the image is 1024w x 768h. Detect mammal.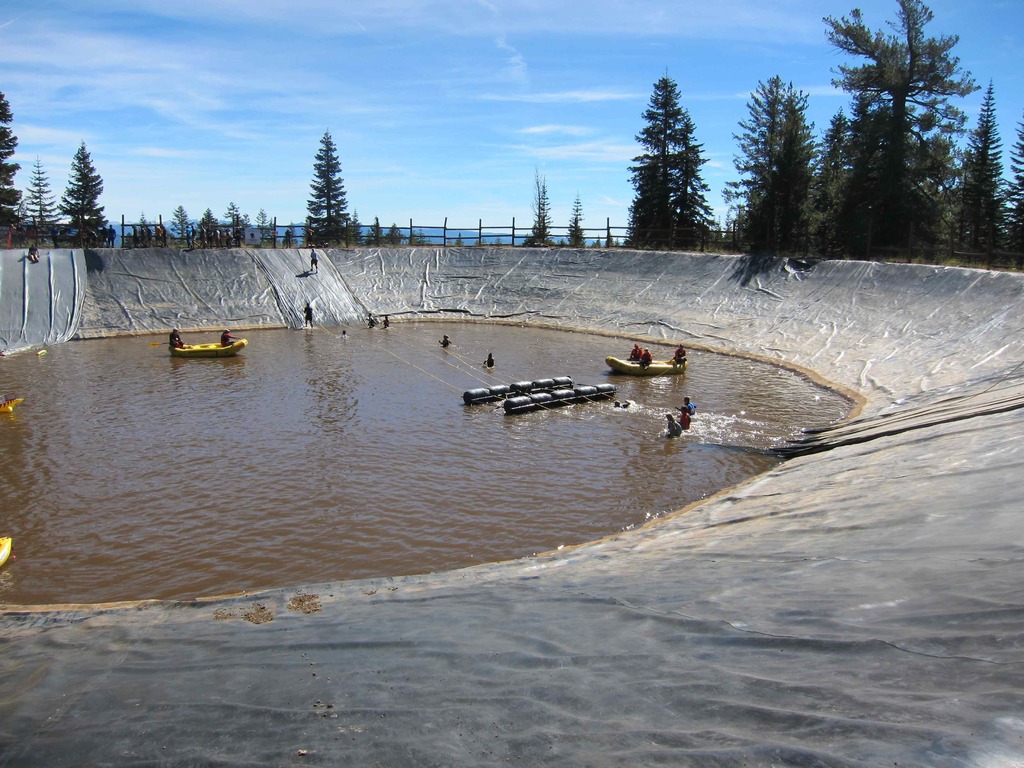
Detection: 138:223:147:246.
